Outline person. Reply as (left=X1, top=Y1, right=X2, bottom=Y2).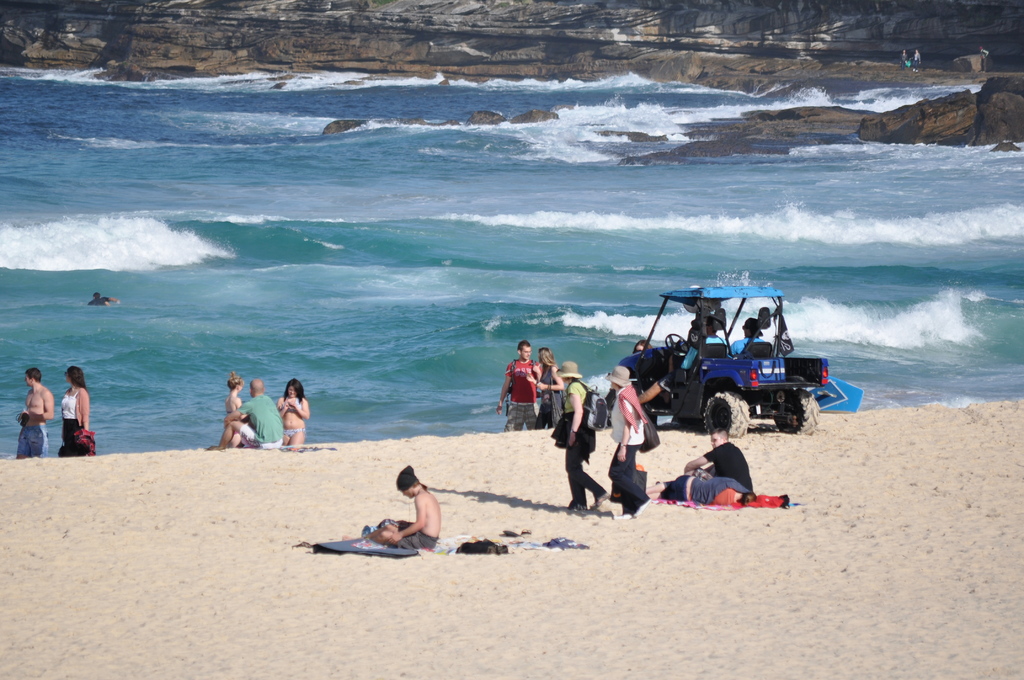
(left=640, top=314, right=725, bottom=403).
